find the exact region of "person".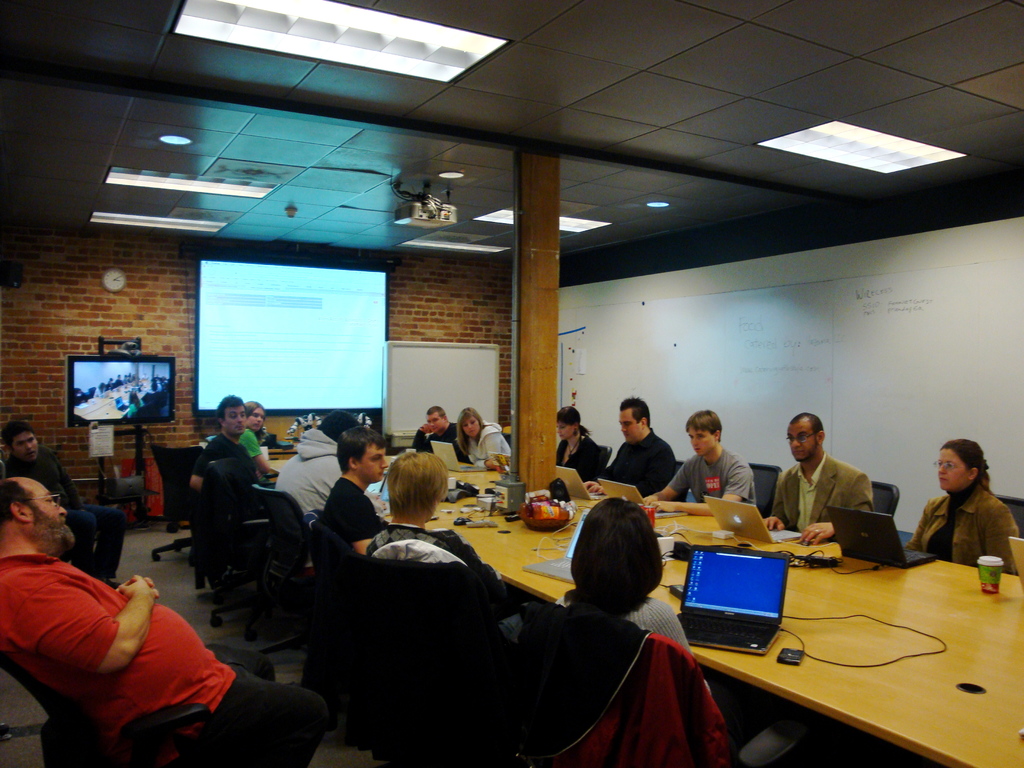
Exact region: 645, 406, 753, 506.
